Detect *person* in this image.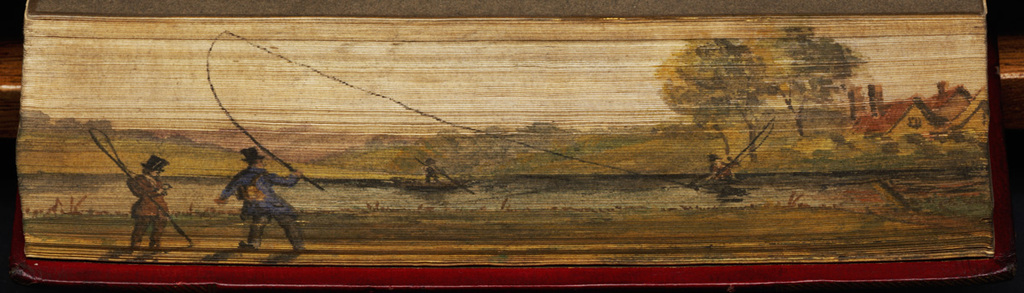
Detection: x1=705 y1=154 x2=742 y2=185.
